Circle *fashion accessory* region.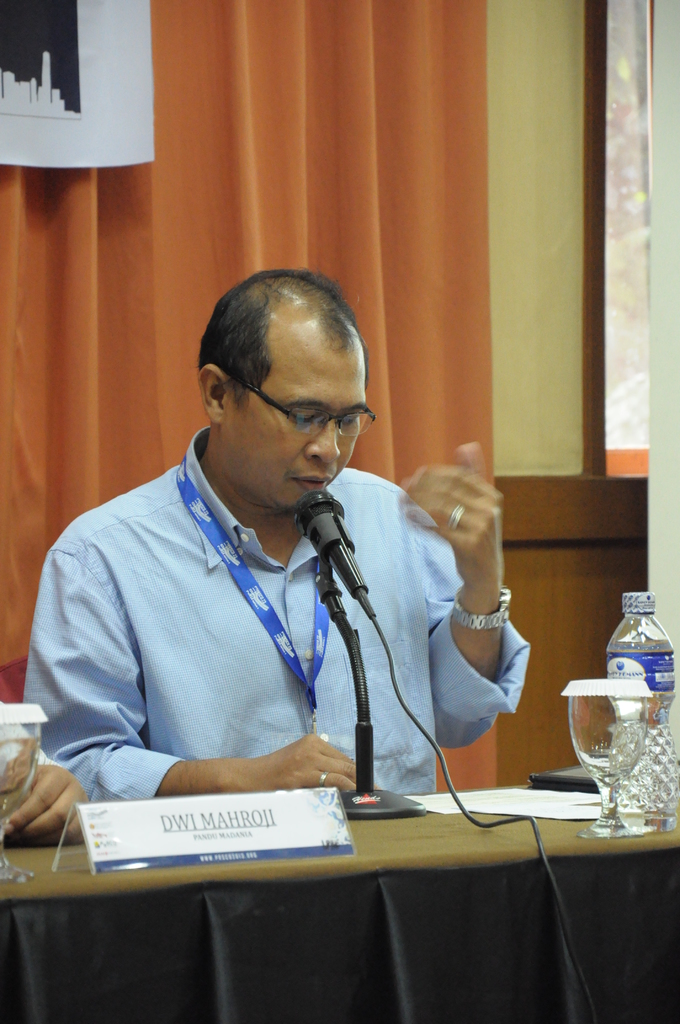
Region: box(451, 503, 465, 535).
